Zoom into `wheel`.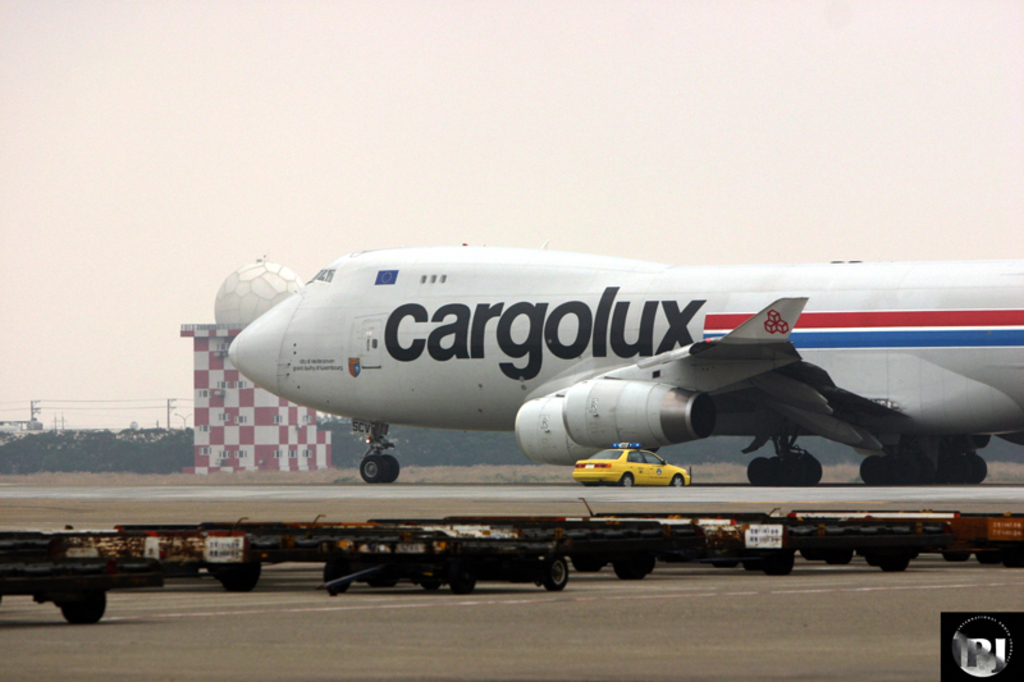
Zoom target: {"left": 827, "top": 541, "right": 850, "bottom": 567}.
